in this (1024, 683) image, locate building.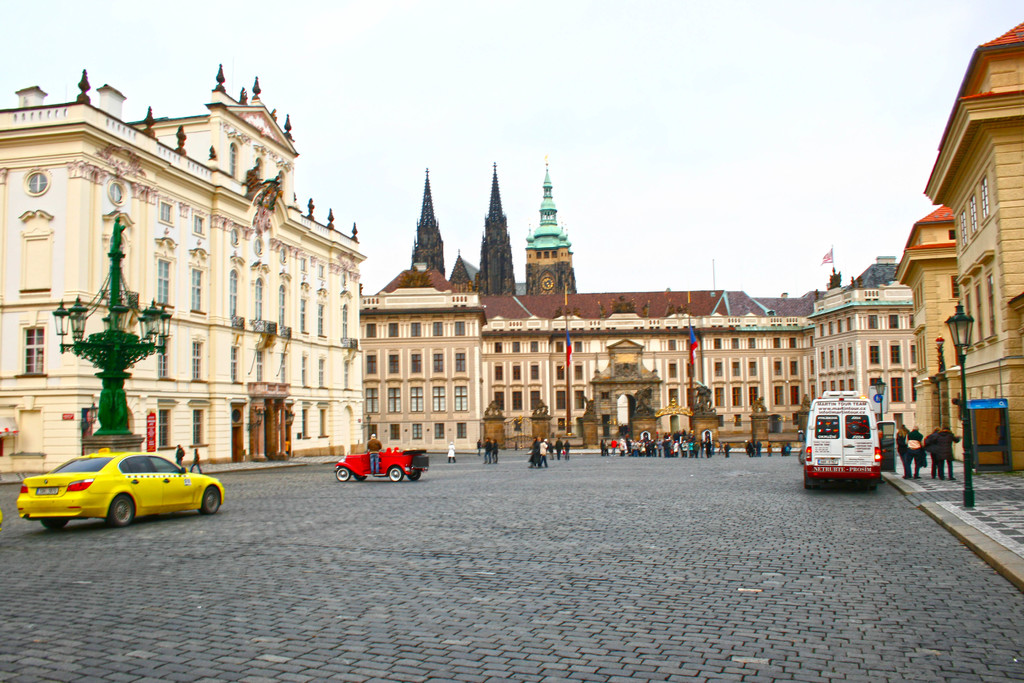
Bounding box: BBox(892, 25, 1023, 472).
